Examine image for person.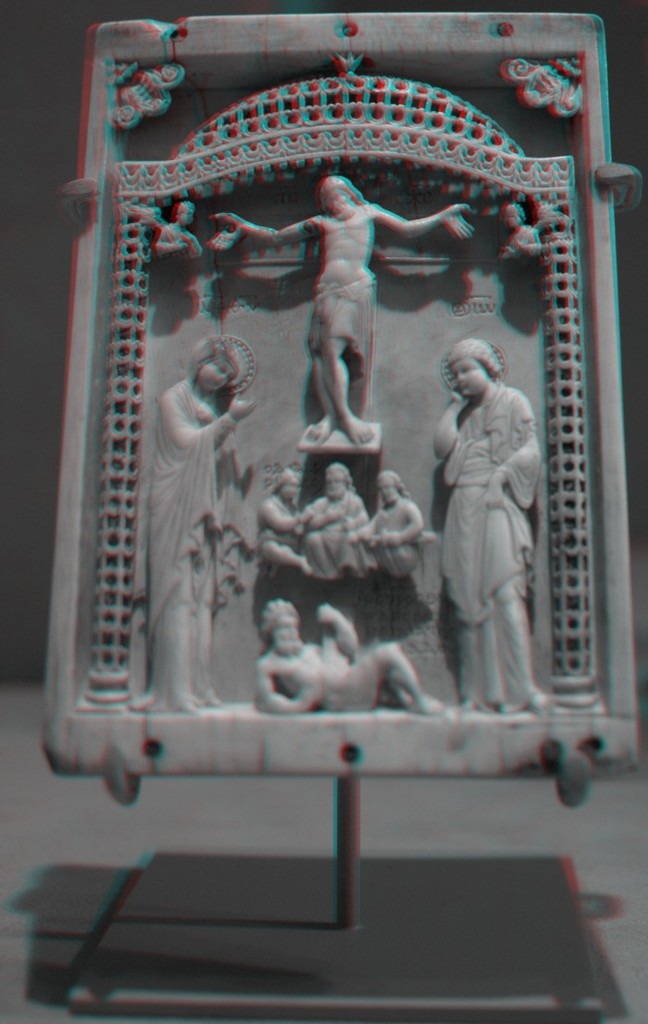
Examination result: [x1=298, y1=458, x2=373, y2=573].
